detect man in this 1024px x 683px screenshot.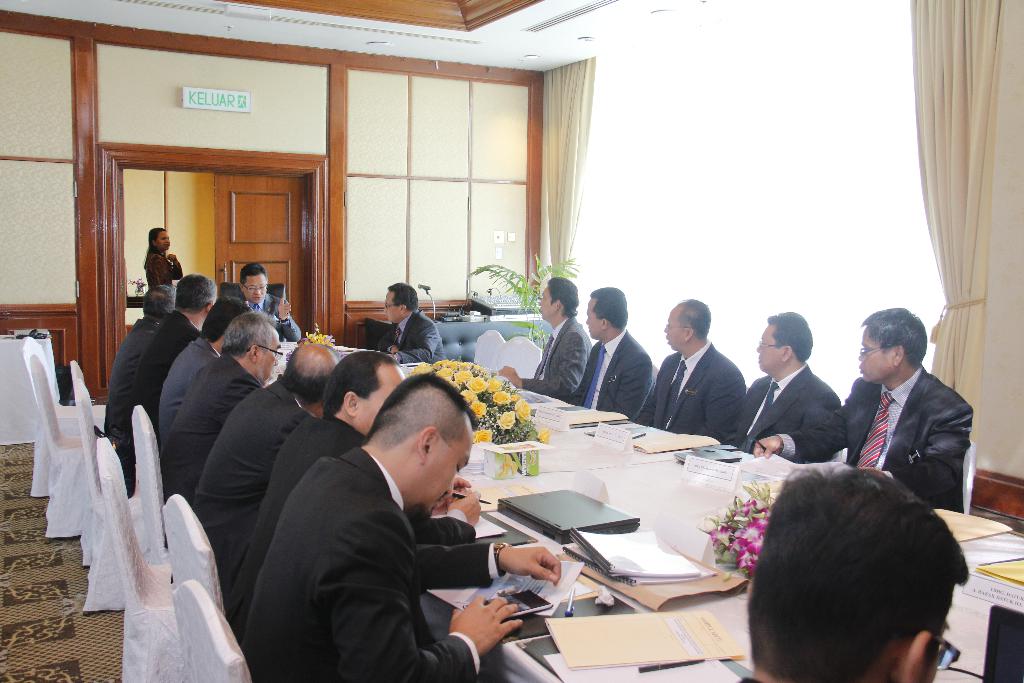
Detection: 156/288/260/454.
